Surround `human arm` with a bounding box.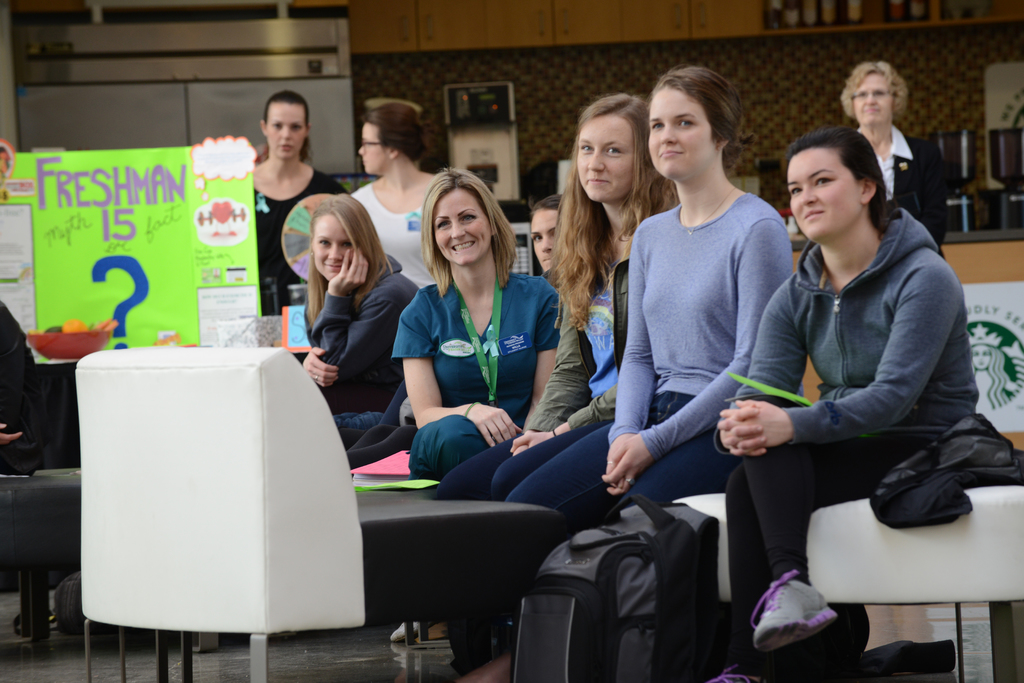
bbox=[925, 140, 957, 255].
